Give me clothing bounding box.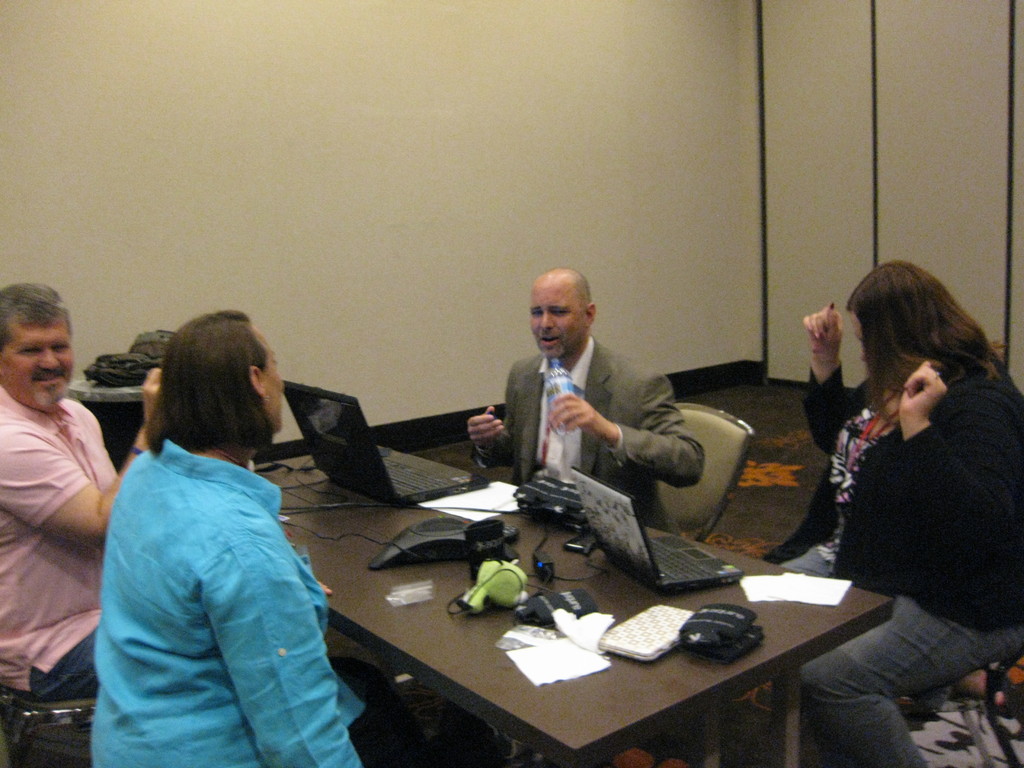
[x1=763, y1=351, x2=1023, y2=628].
